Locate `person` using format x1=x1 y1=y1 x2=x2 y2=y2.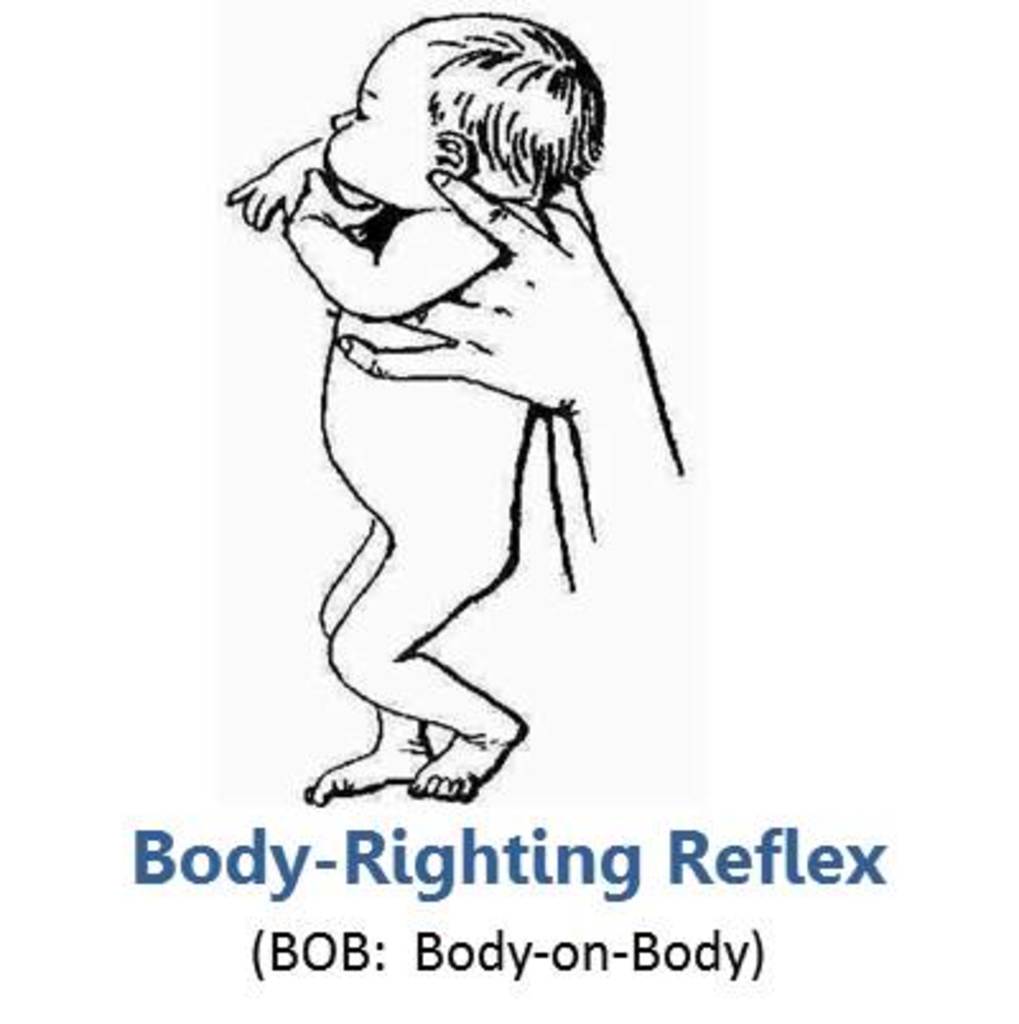
x1=217 y1=5 x2=611 y2=802.
